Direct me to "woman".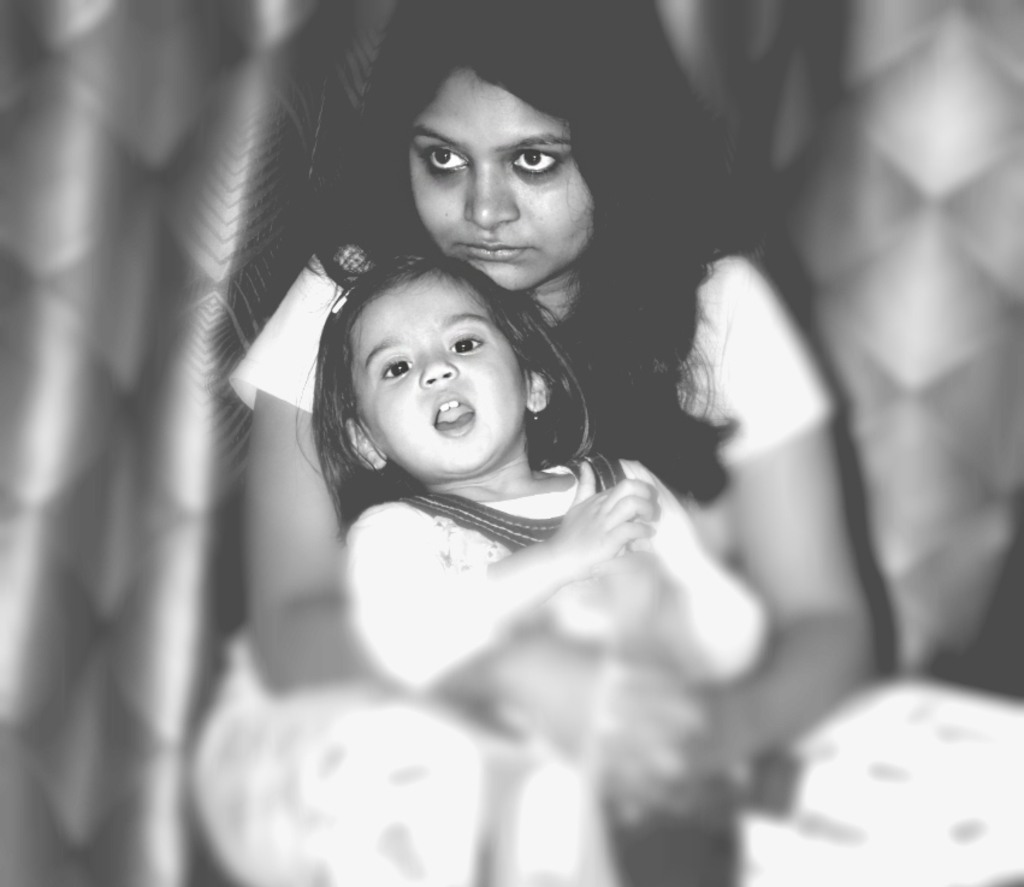
Direction: select_region(180, 51, 800, 861).
